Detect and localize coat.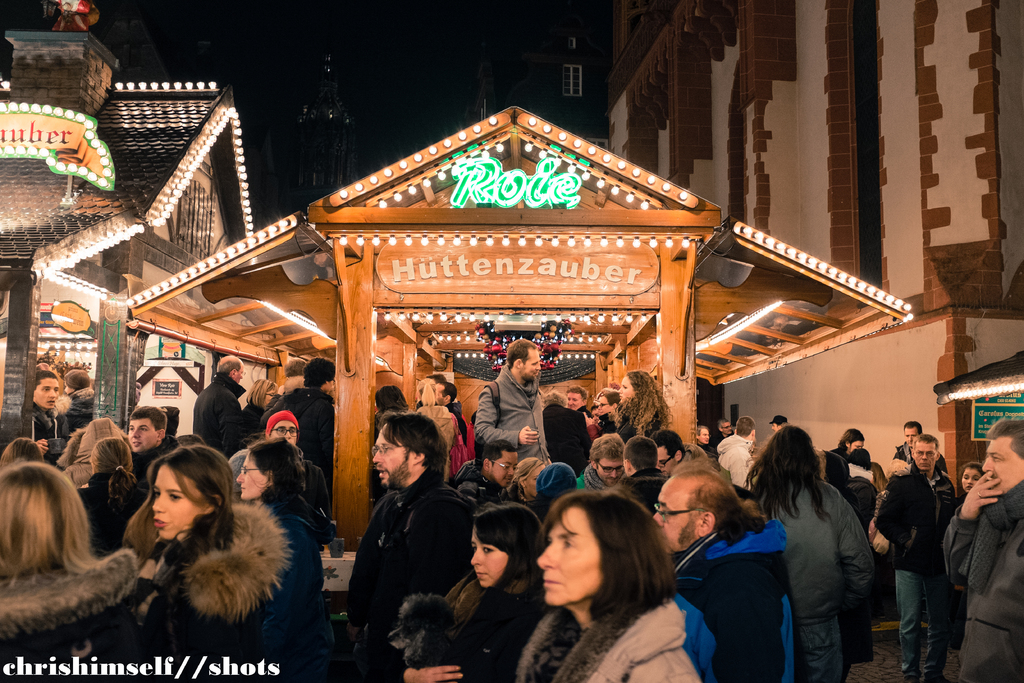
Localized at <box>349,463,484,636</box>.
